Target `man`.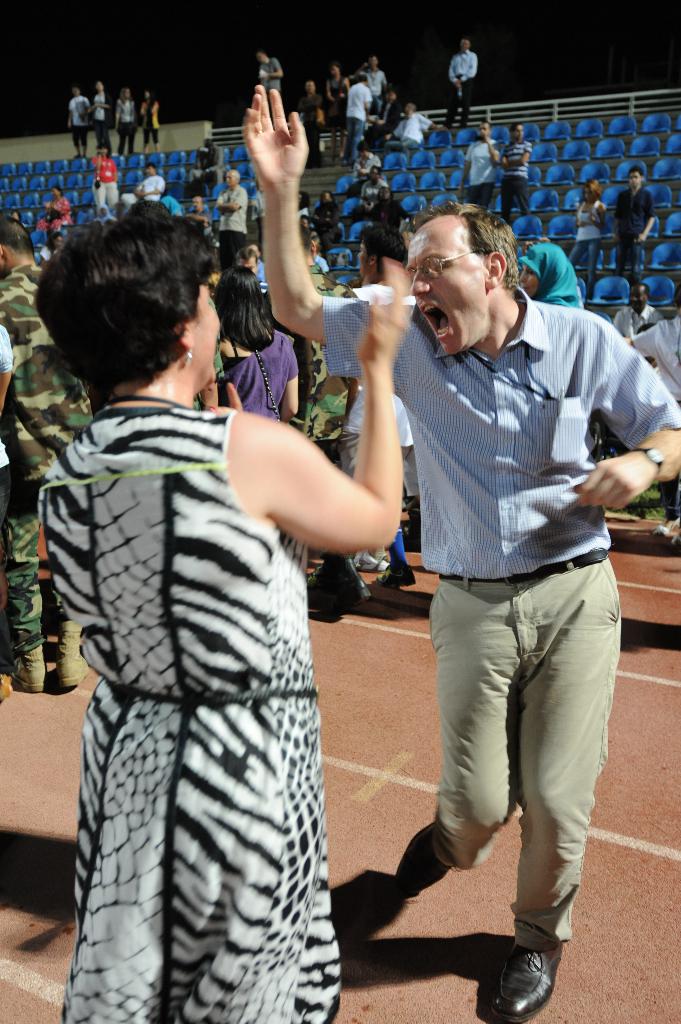
Target region: 612 278 667 342.
